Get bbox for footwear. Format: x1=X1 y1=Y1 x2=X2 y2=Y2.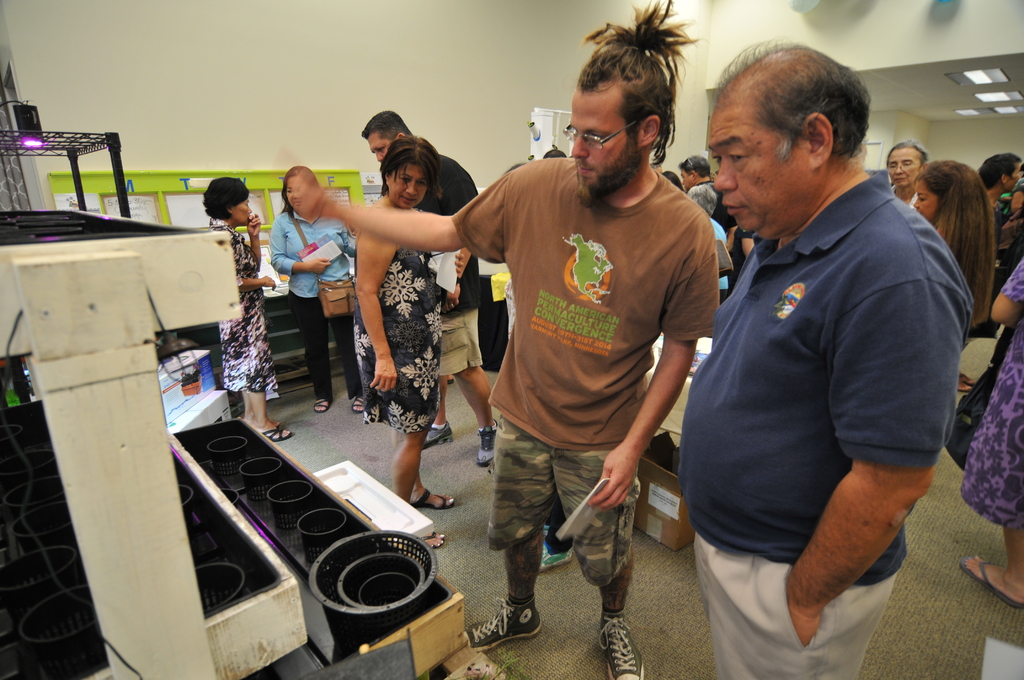
x1=242 y1=412 x2=256 y2=426.
